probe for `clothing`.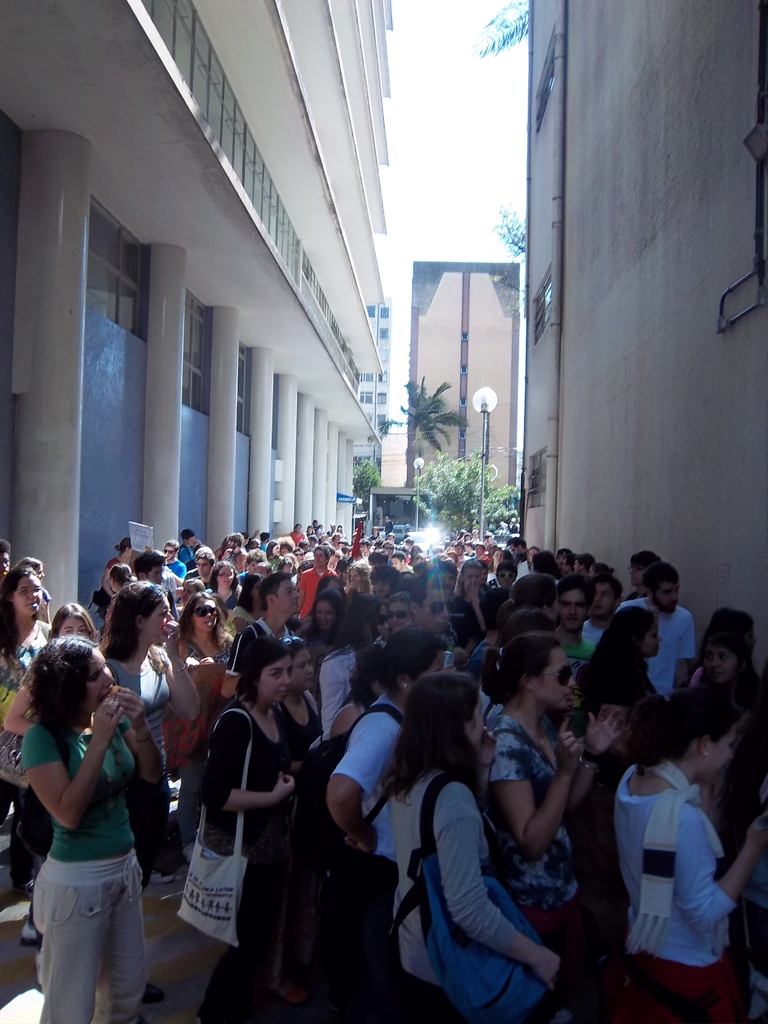
Probe result: pyautogui.locateOnScreen(333, 696, 408, 854).
